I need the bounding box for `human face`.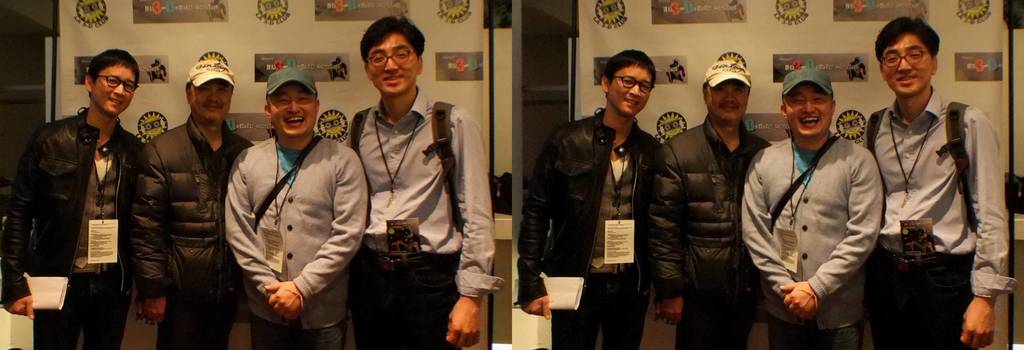
Here it is: select_region(882, 36, 934, 96).
